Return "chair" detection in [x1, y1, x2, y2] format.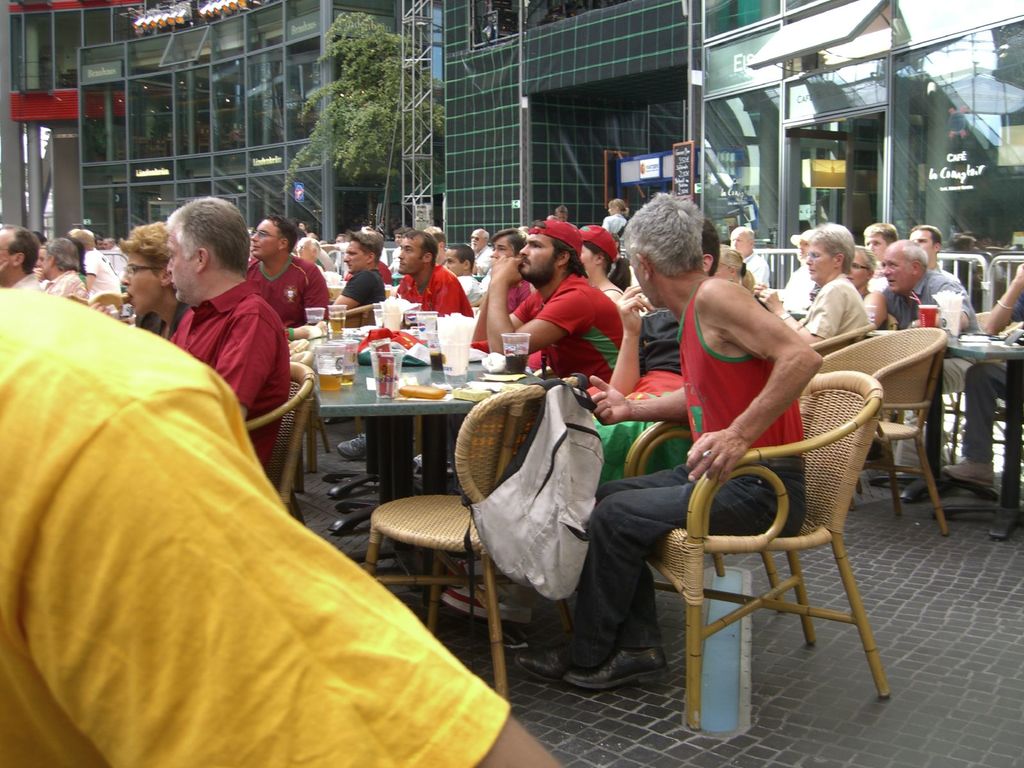
[819, 325, 948, 533].
